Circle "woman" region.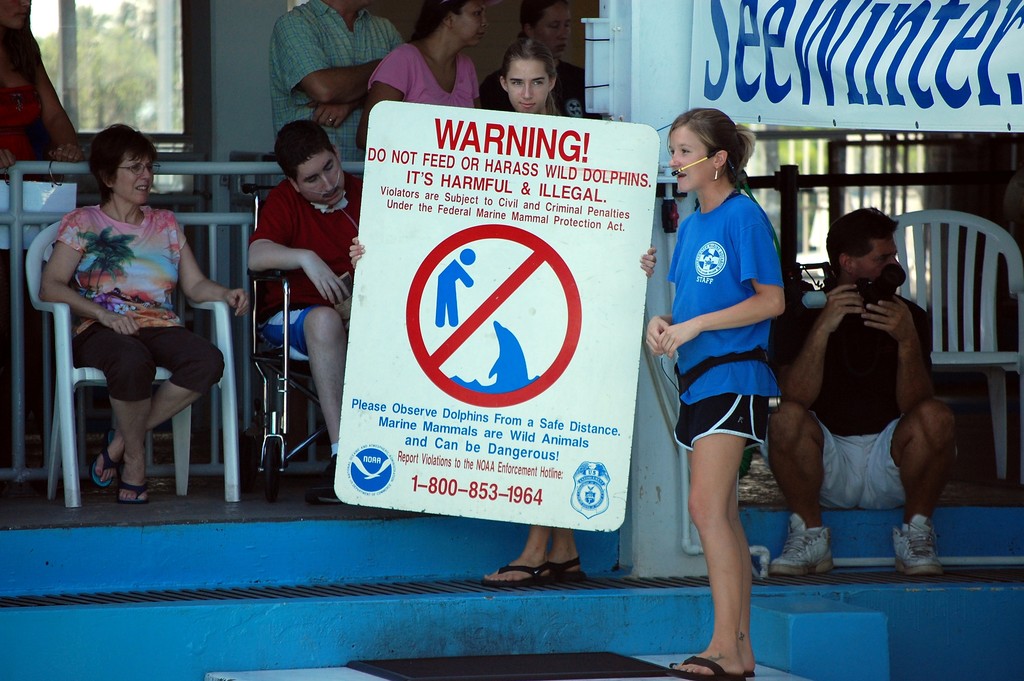
Region: x1=335 y1=35 x2=657 y2=588.
